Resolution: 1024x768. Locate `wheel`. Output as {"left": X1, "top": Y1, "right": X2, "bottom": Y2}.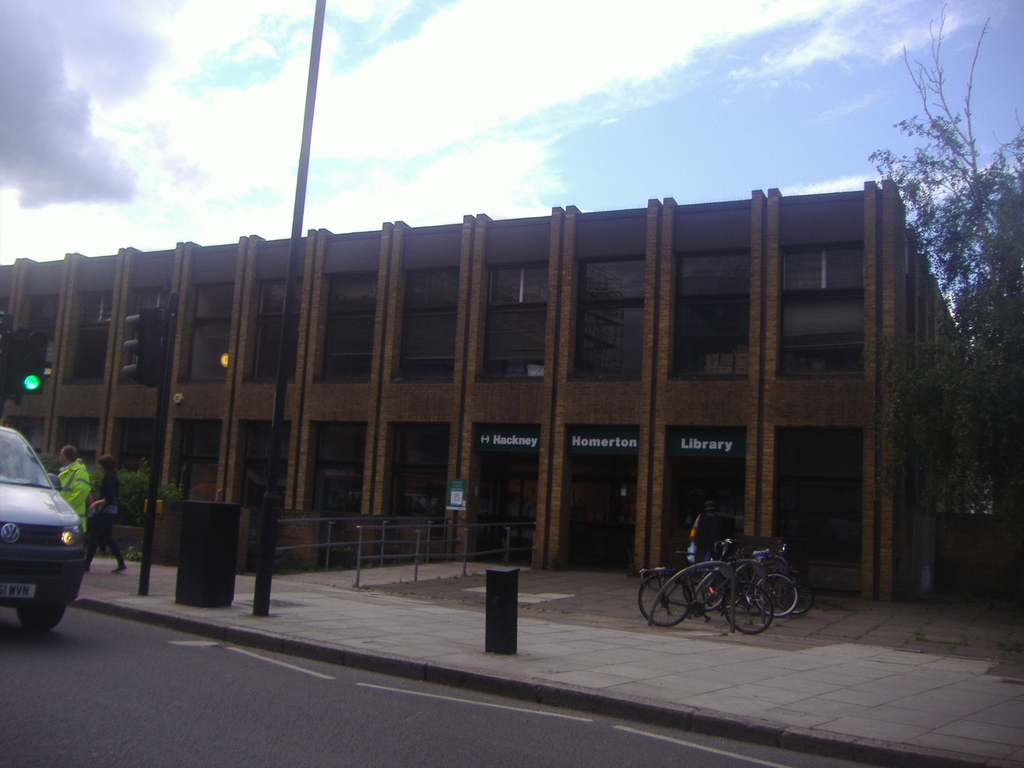
{"left": 774, "top": 575, "right": 813, "bottom": 612}.
